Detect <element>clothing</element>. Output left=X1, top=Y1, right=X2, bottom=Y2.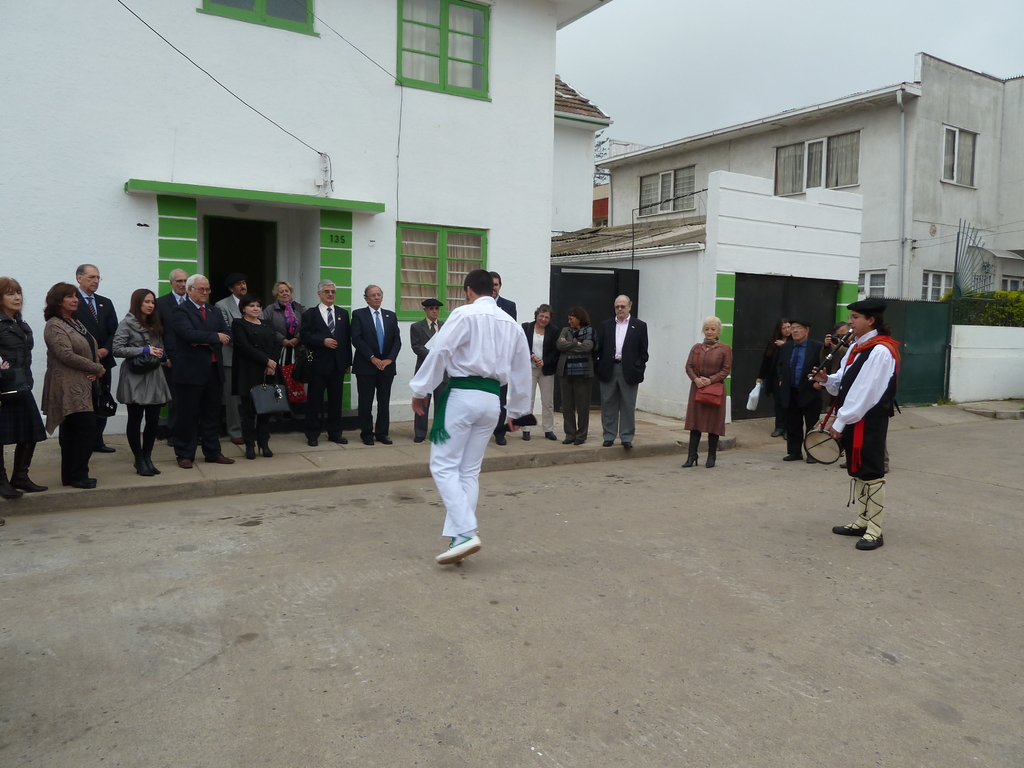
left=495, top=290, right=516, bottom=322.
